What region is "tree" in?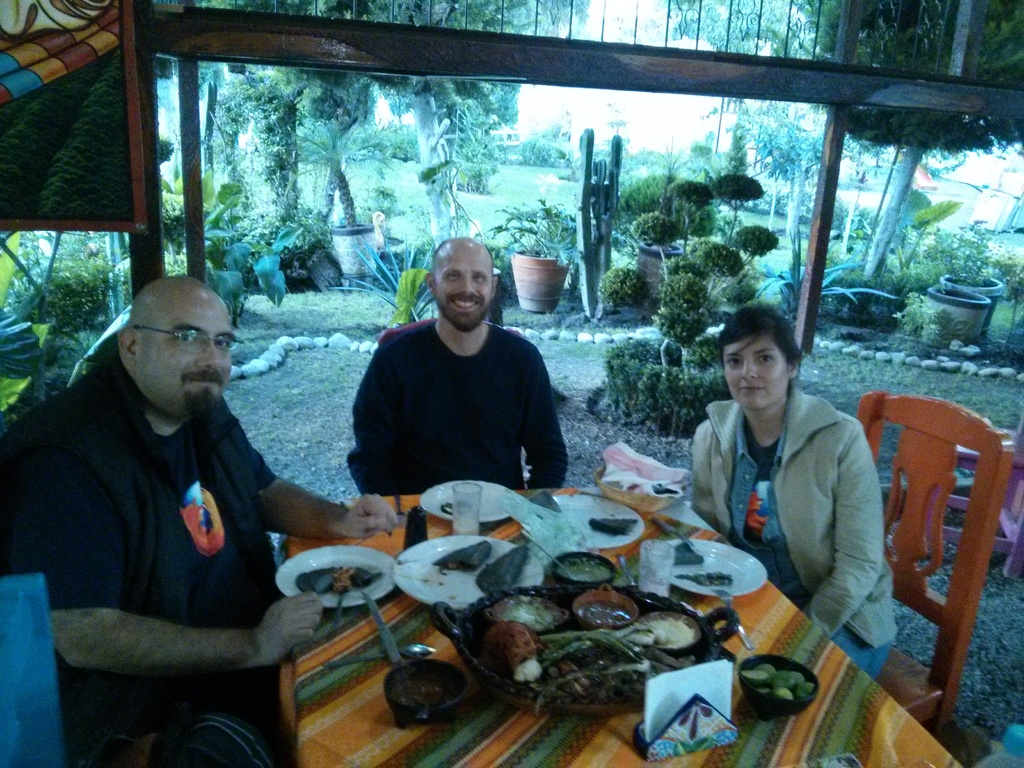
pyautogui.locateOnScreen(105, 1, 623, 306).
